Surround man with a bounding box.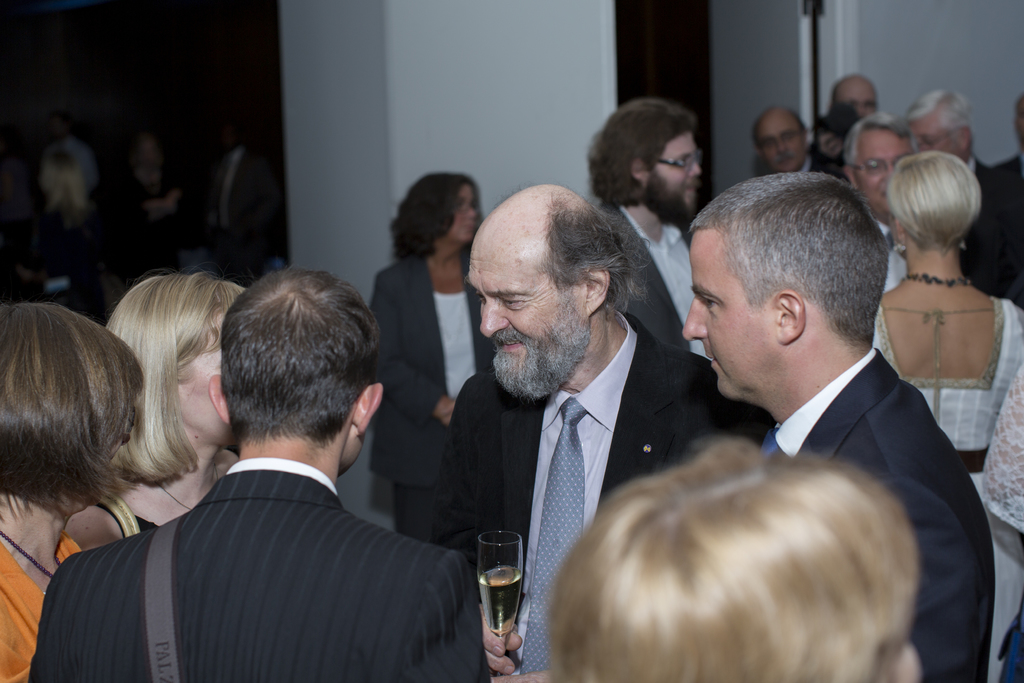
989, 108, 1023, 194.
